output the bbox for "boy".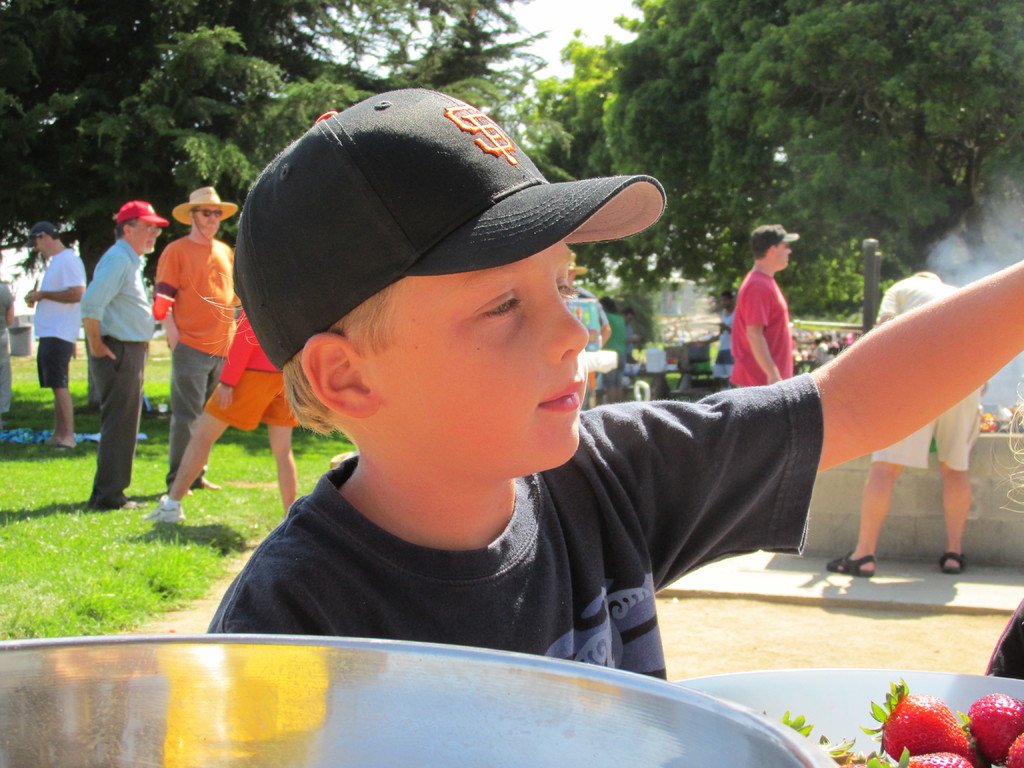
box(147, 115, 873, 663).
